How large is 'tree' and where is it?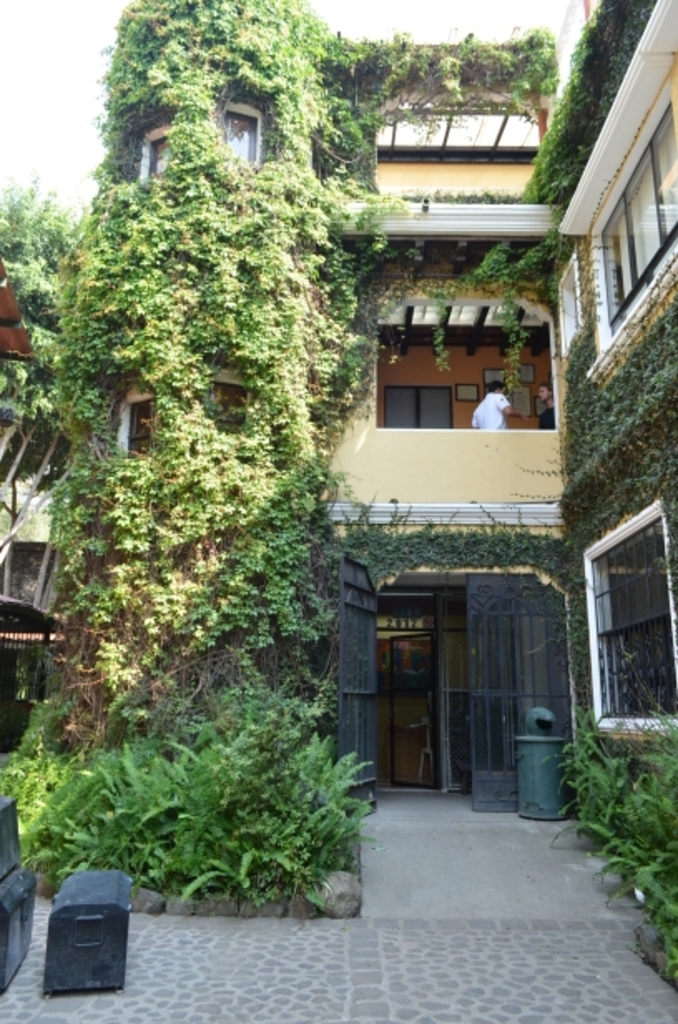
Bounding box: <region>0, 176, 80, 602</region>.
